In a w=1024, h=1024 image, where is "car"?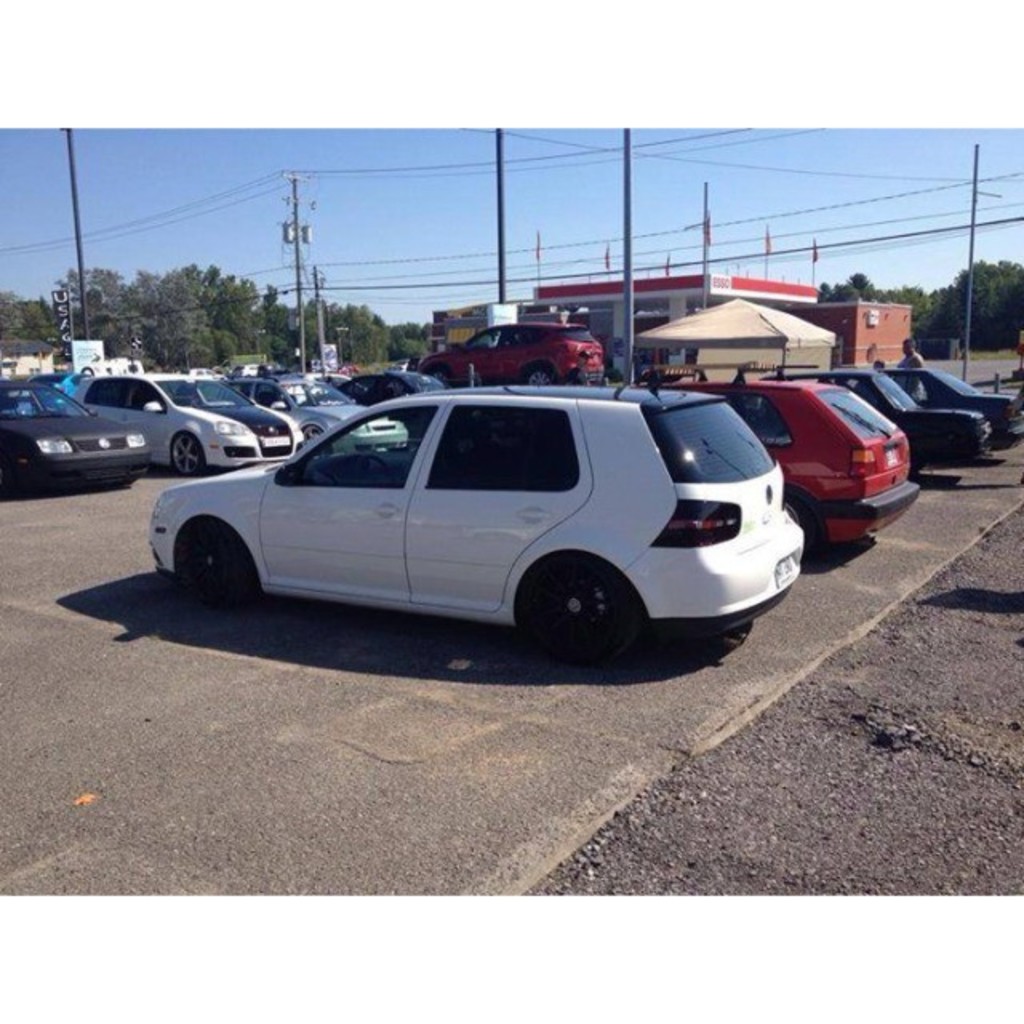
<box>72,363,307,472</box>.
